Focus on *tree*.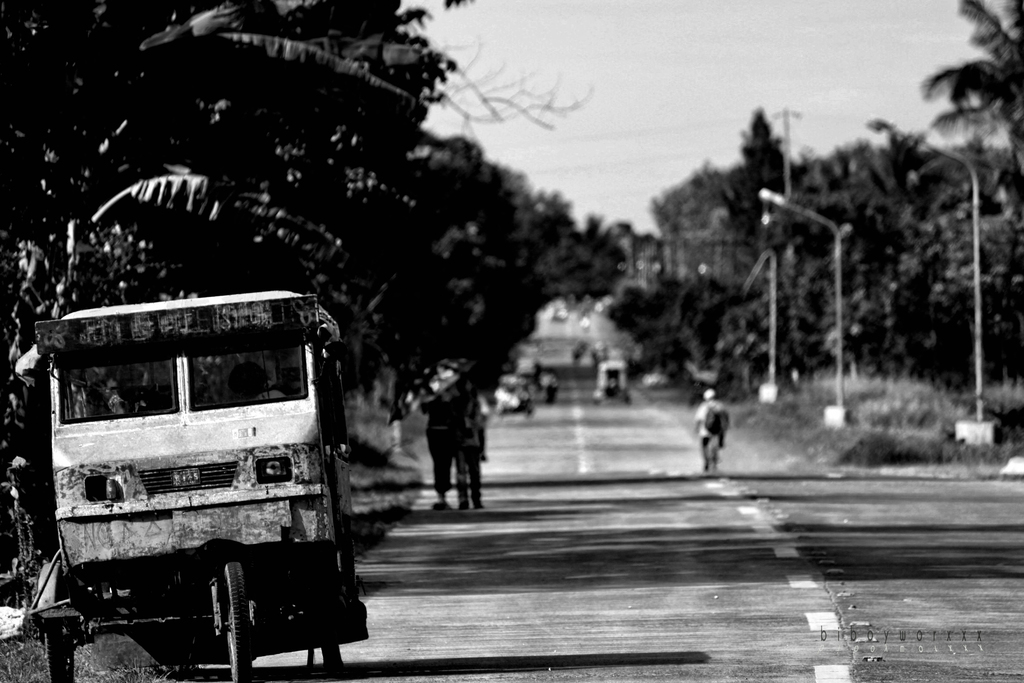
Focused at region(505, 232, 626, 365).
